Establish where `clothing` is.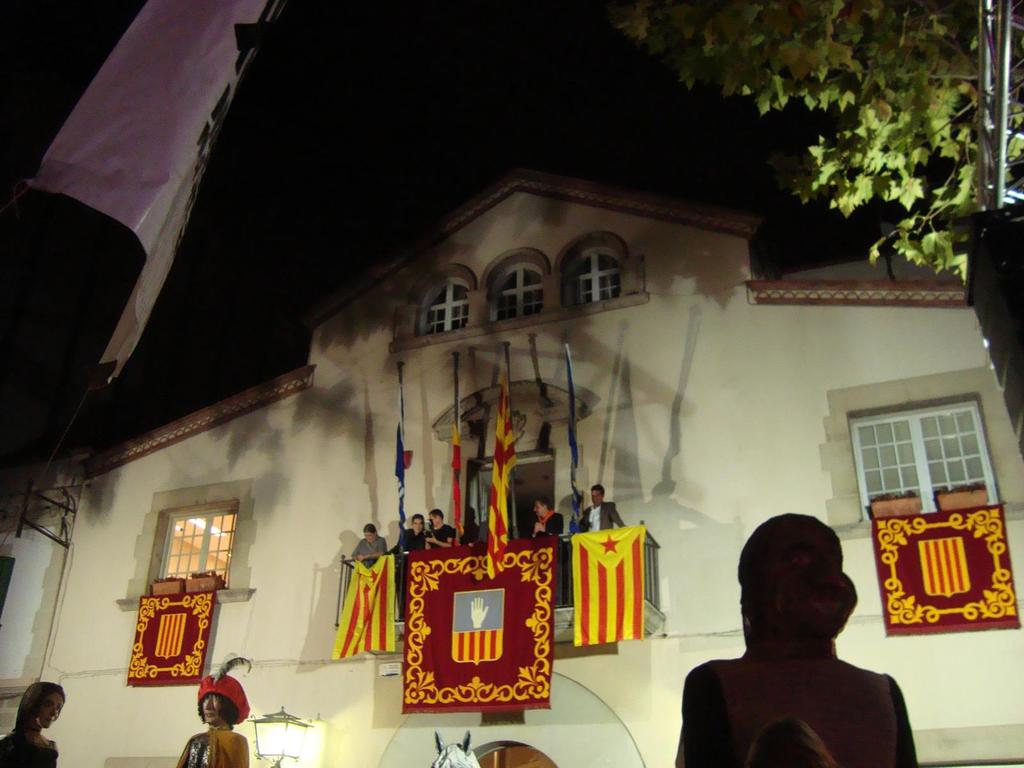
Established at box(685, 640, 921, 767).
